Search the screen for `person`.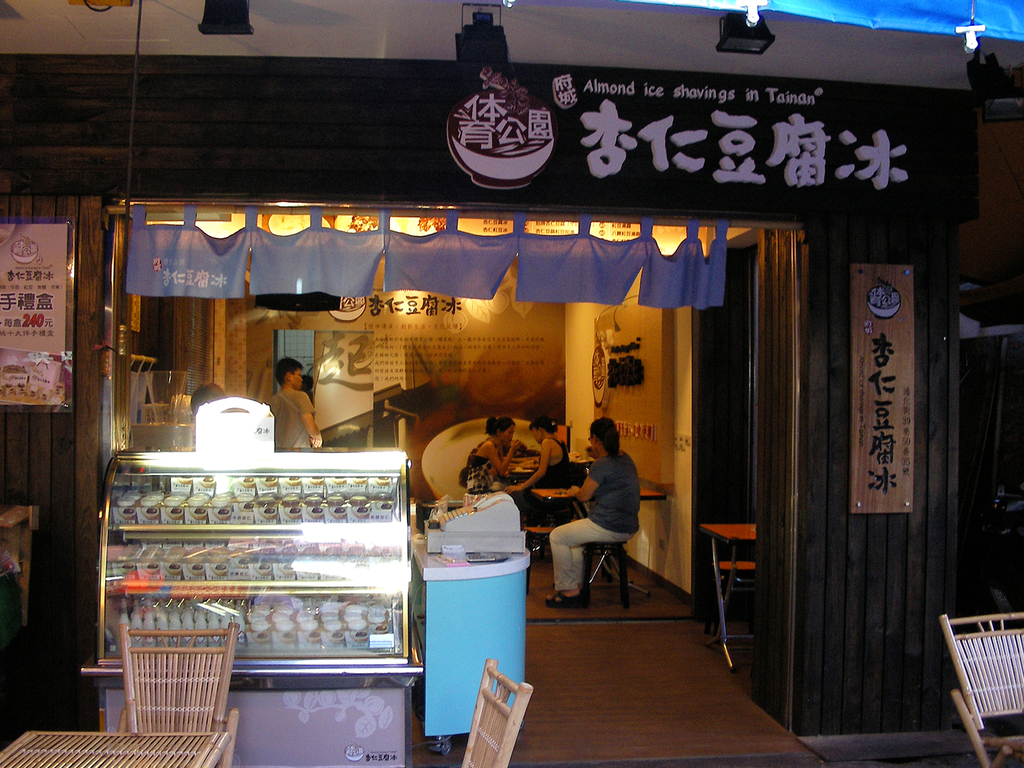
Found at (265,353,326,454).
